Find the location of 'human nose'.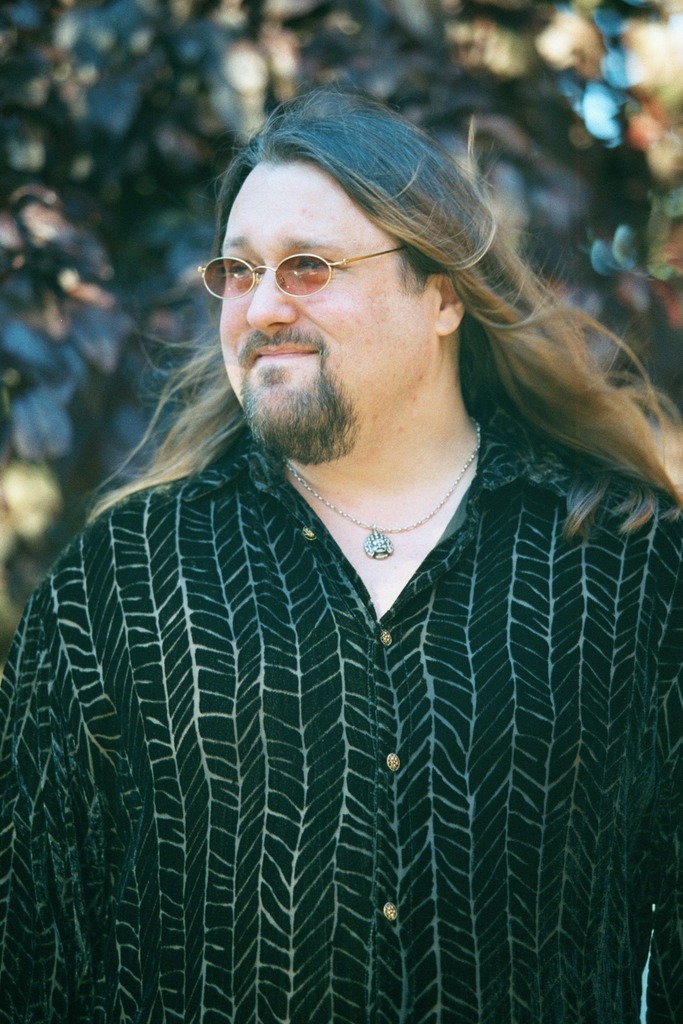
Location: [248,280,302,331].
